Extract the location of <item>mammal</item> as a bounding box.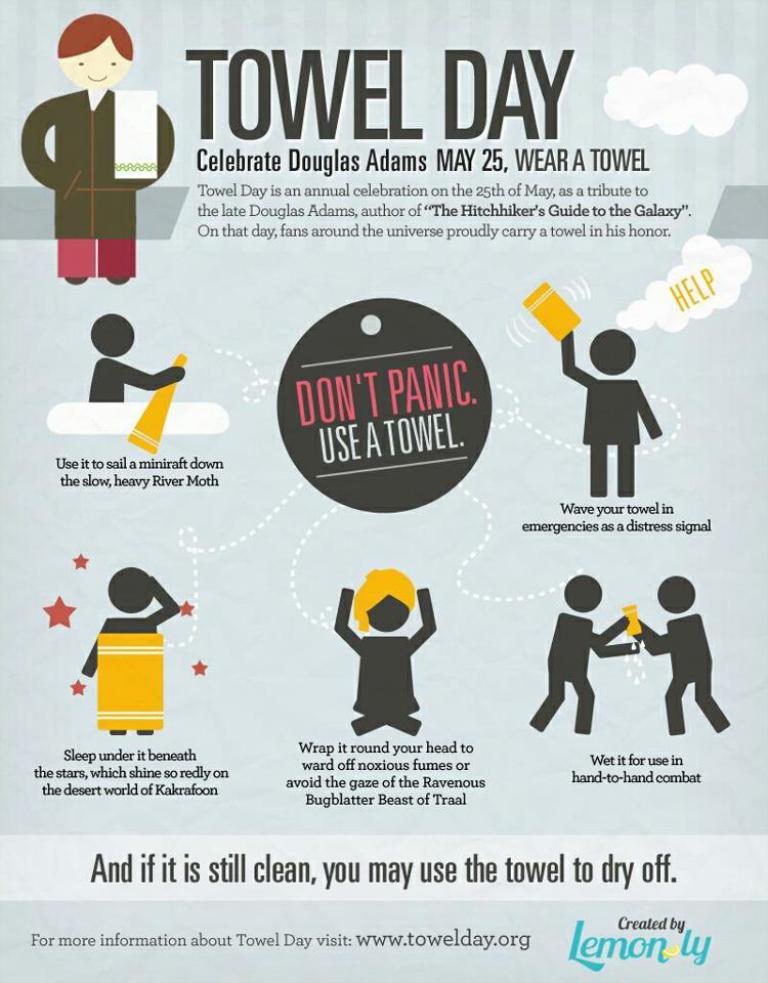
bbox(331, 587, 431, 735).
